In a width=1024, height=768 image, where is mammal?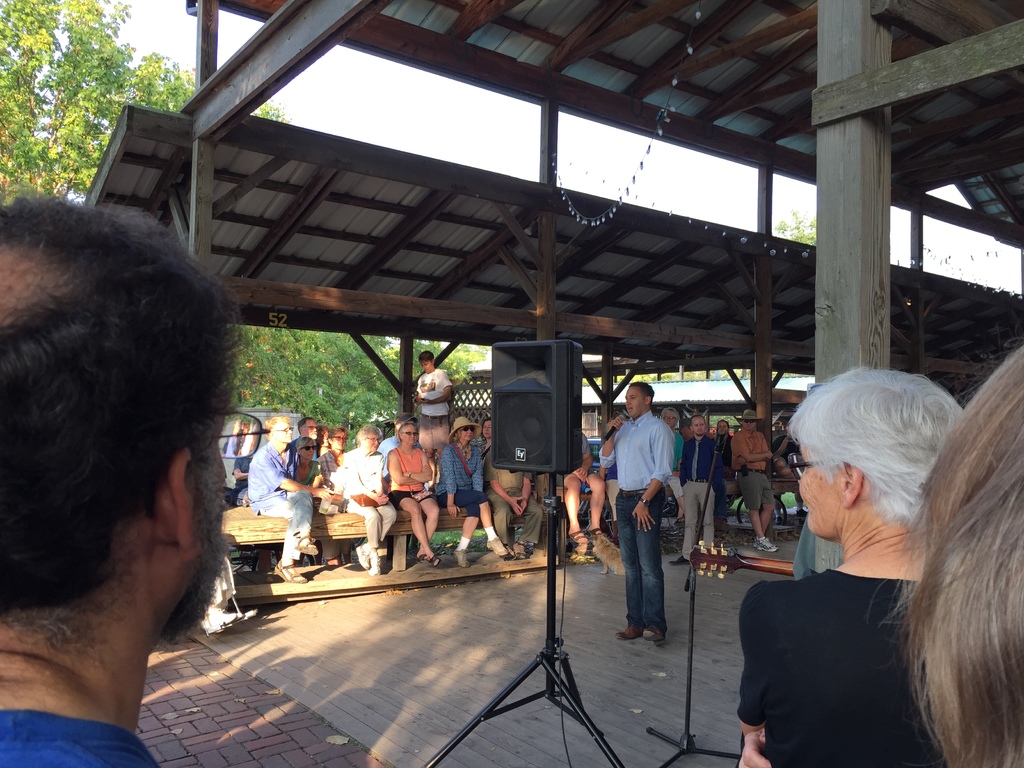
[x1=246, y1=412, x2=332, y2=582].
